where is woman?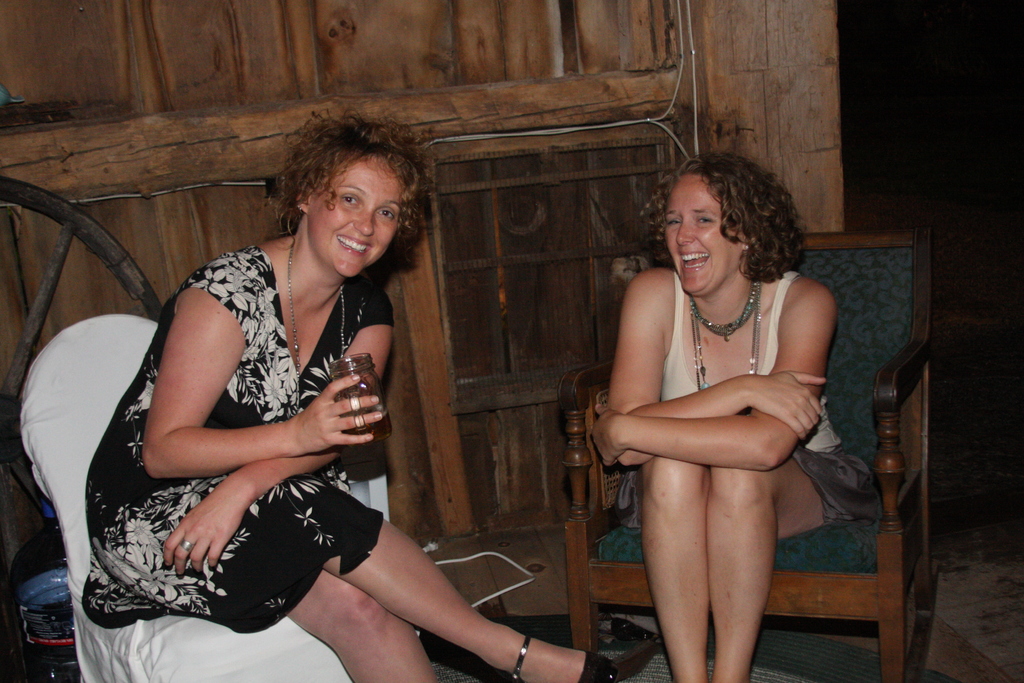
x1=596, y1=145, x2=877, y2=682.
